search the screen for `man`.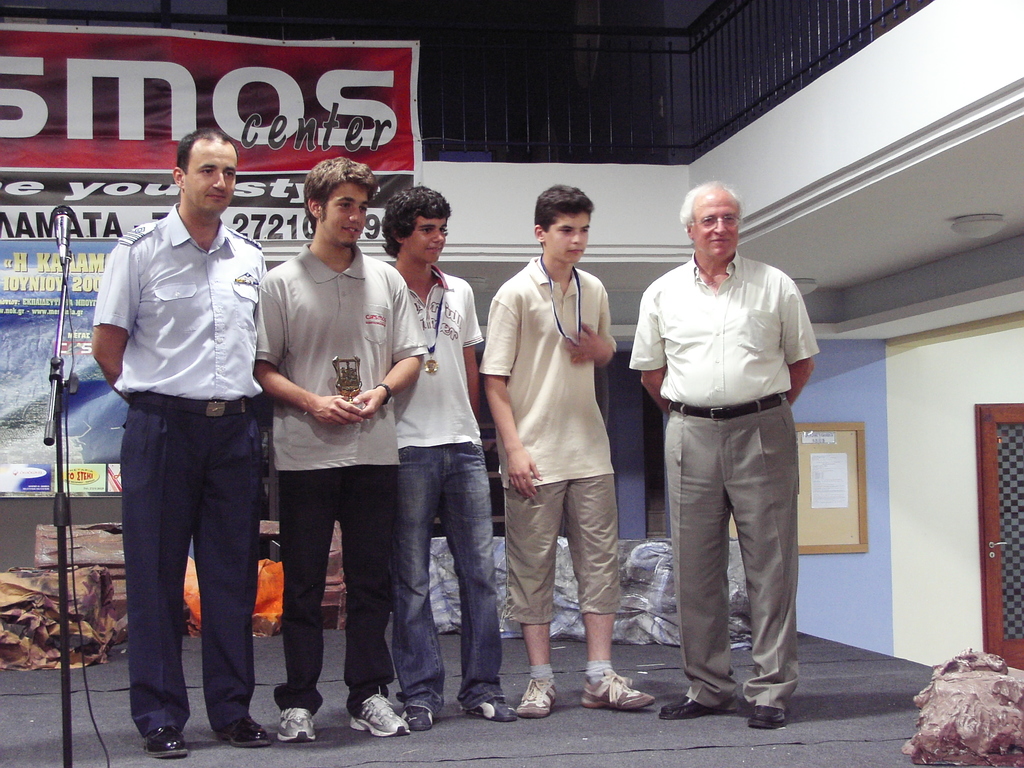
Found at [627,173,824,735].
